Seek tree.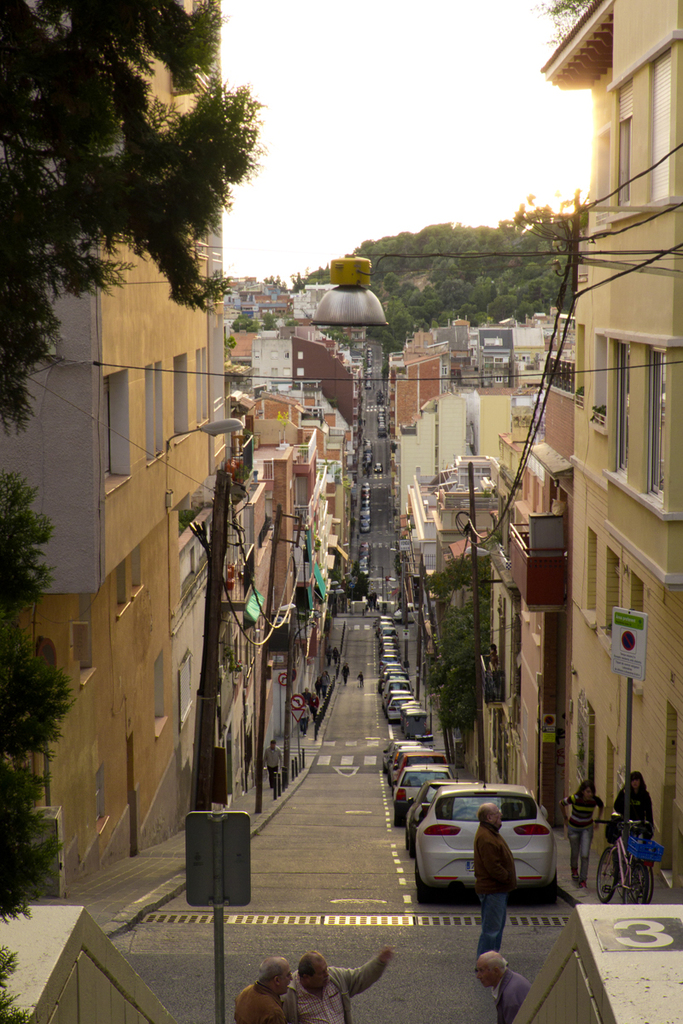
420,556,490,743.
